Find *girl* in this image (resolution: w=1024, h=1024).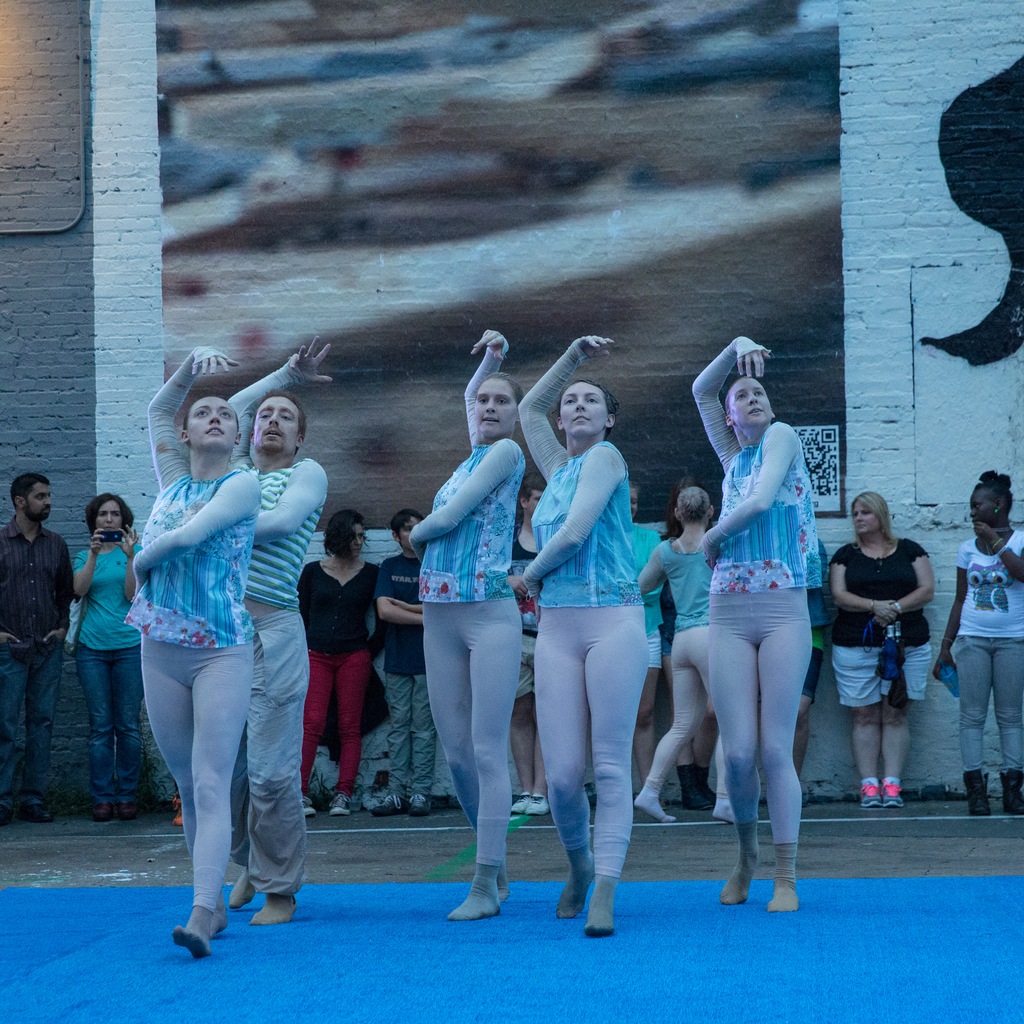
region(628, 478, 678, 803).
